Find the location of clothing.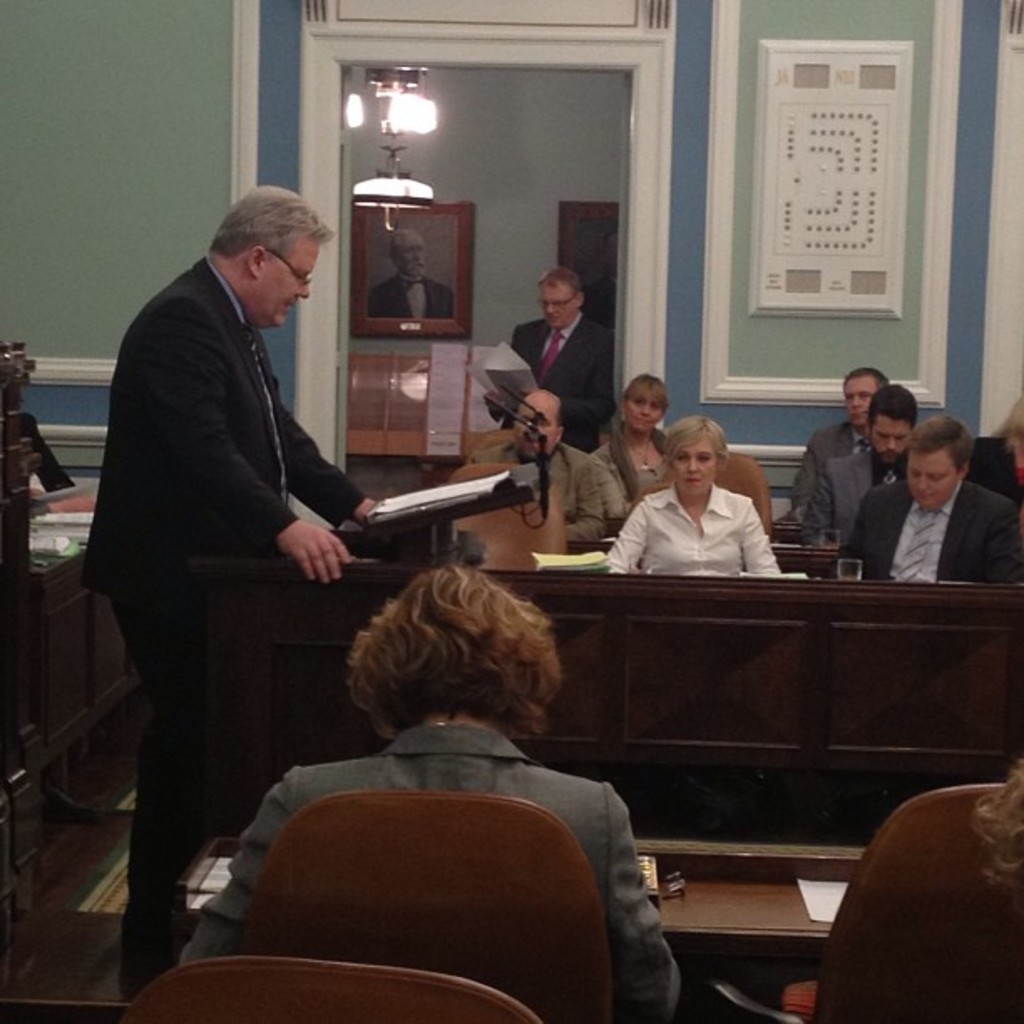
Location: box=[838, 470, 1022, 586].
